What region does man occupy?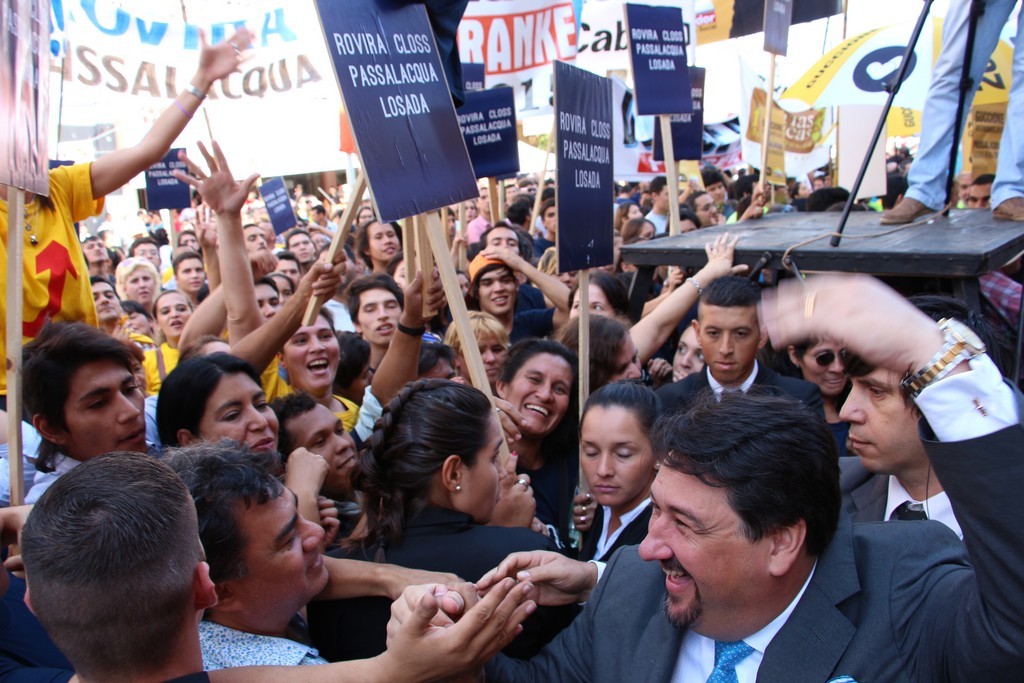
pyautogui.locateOnScreen(244, 224, 272, 251).
